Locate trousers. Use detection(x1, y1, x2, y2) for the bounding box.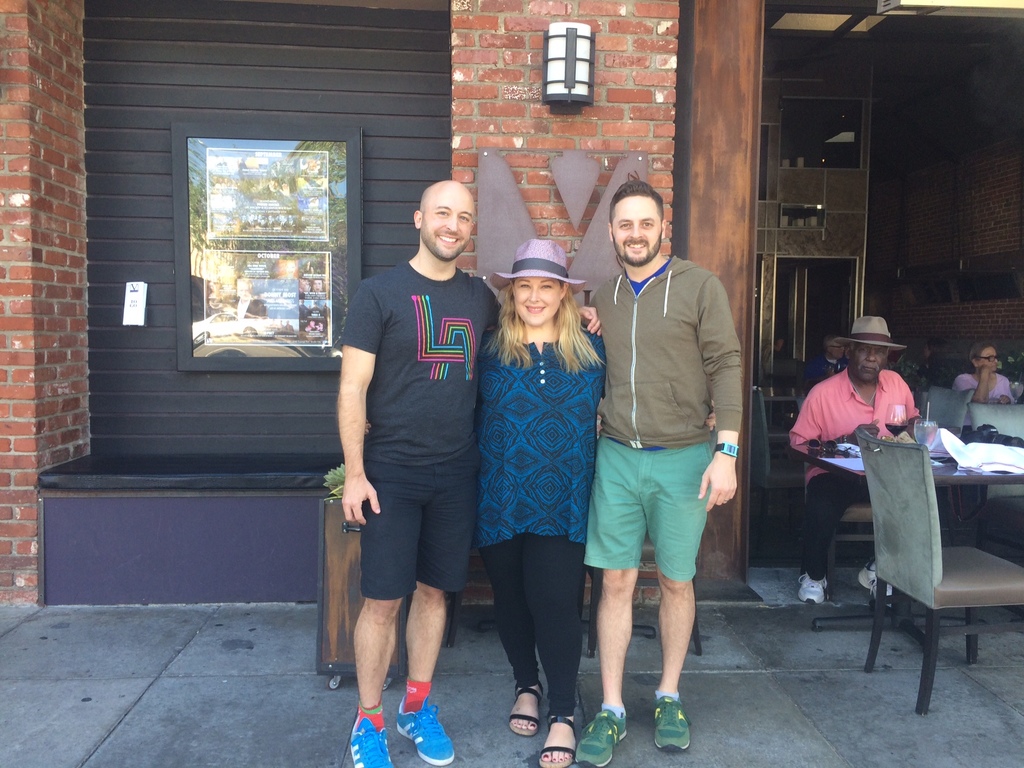
detection(477, 532, 582, 713).
